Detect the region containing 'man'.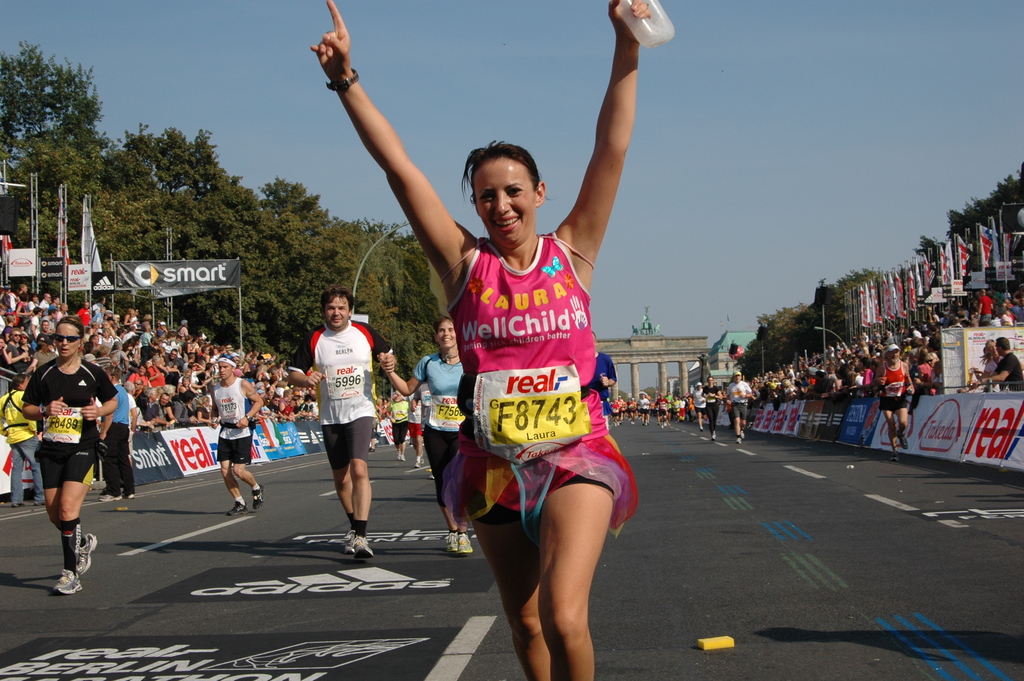
crop(874, 343, 916, 454).
